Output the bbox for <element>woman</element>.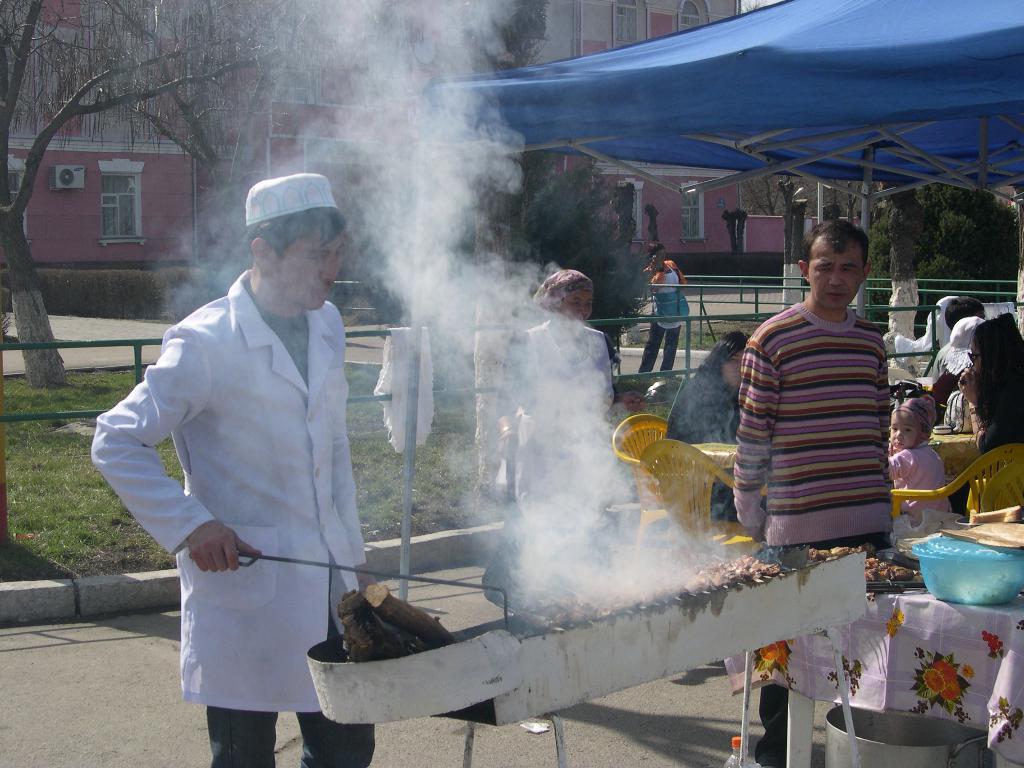
Rect(641, 238, 685, 374).
